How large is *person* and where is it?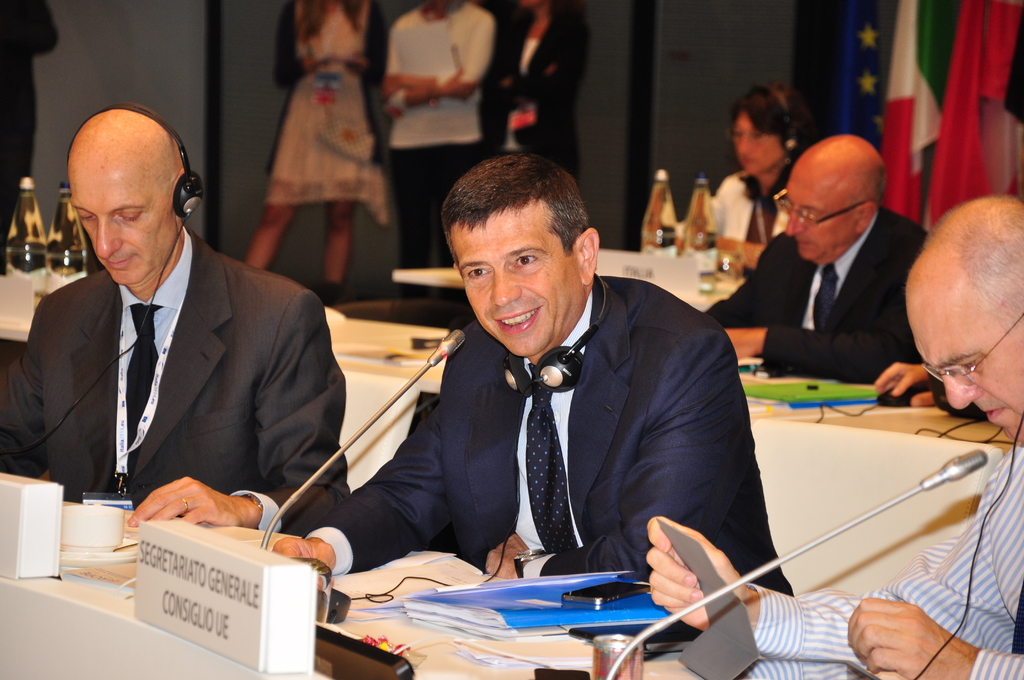
Bounding box: 271, 147, 792, 596.
